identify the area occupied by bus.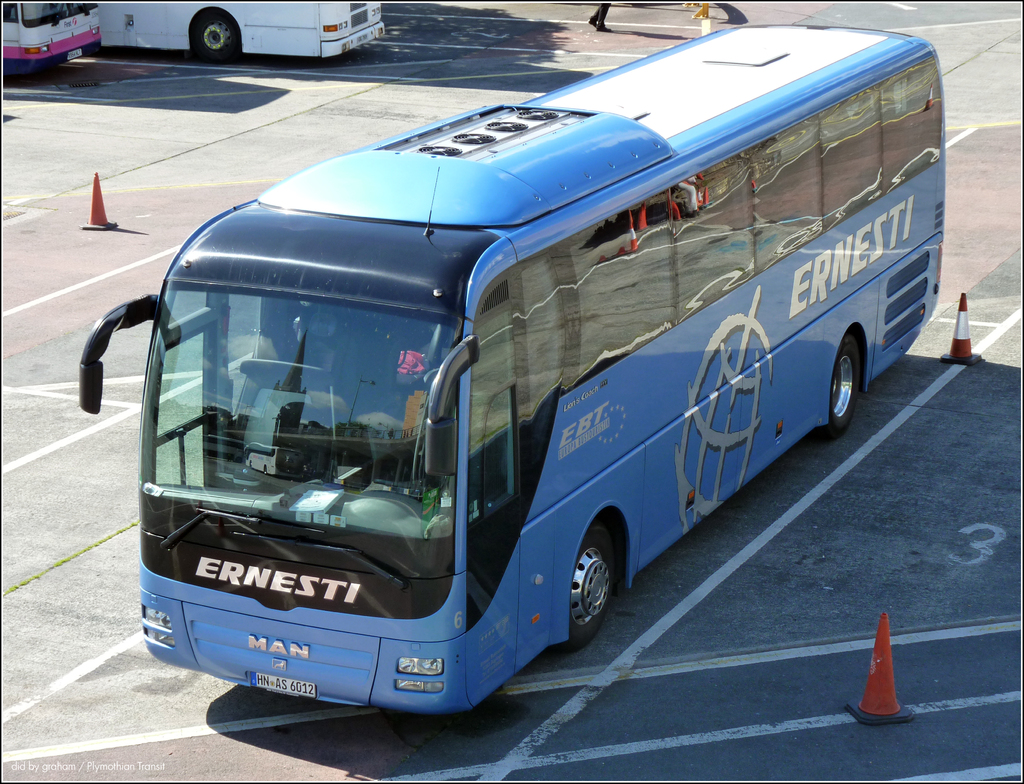
Area: <bbox>93, 0, 387, 57</bbox>.
